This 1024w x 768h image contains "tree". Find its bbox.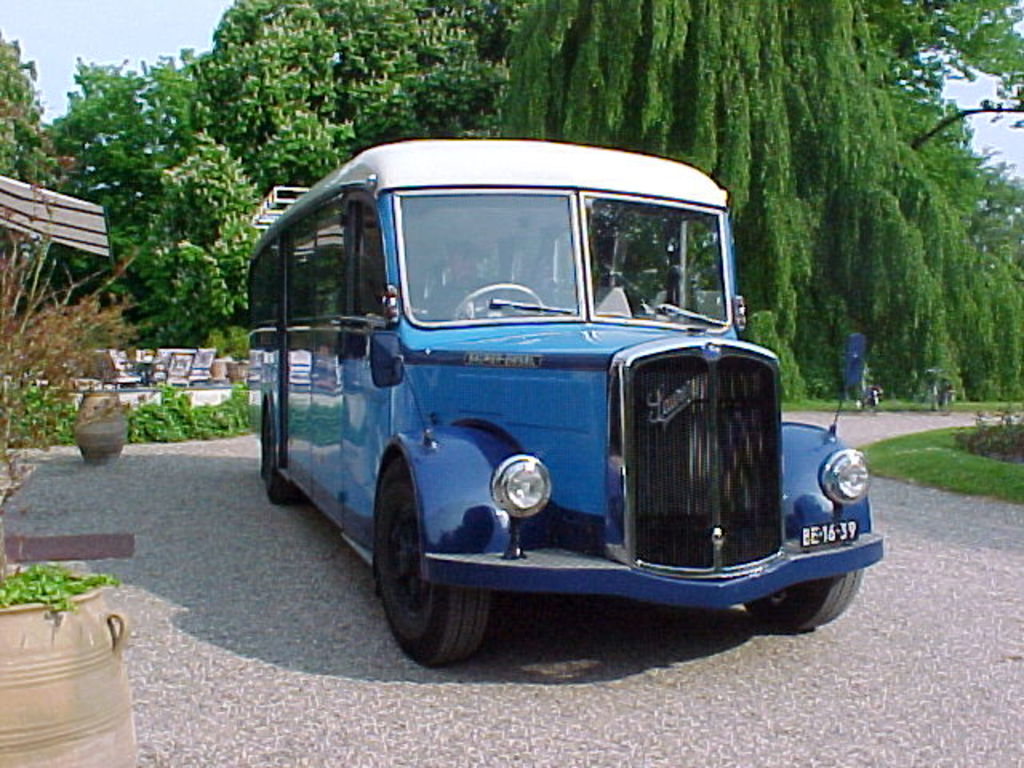
<bbox>205, 0, 478, 206</bbox>.
